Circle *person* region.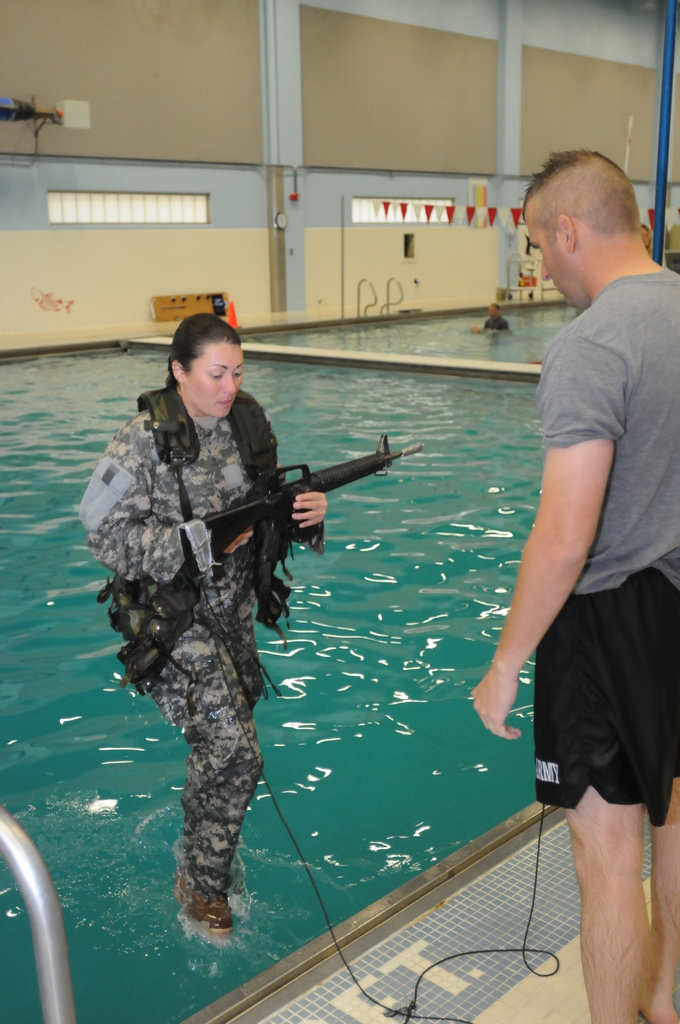
Region: crop(473, 304, 511, 330).
